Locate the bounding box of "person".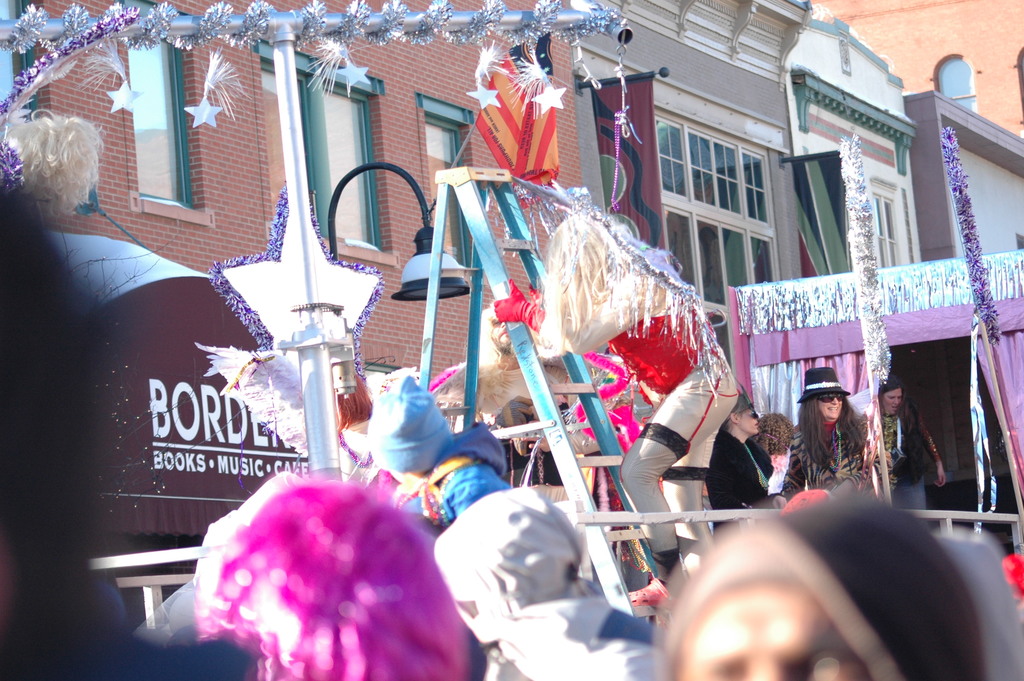
Bounding box: {"x1": 652, "y1": 496, "x2": 990, "y2": 680}.
